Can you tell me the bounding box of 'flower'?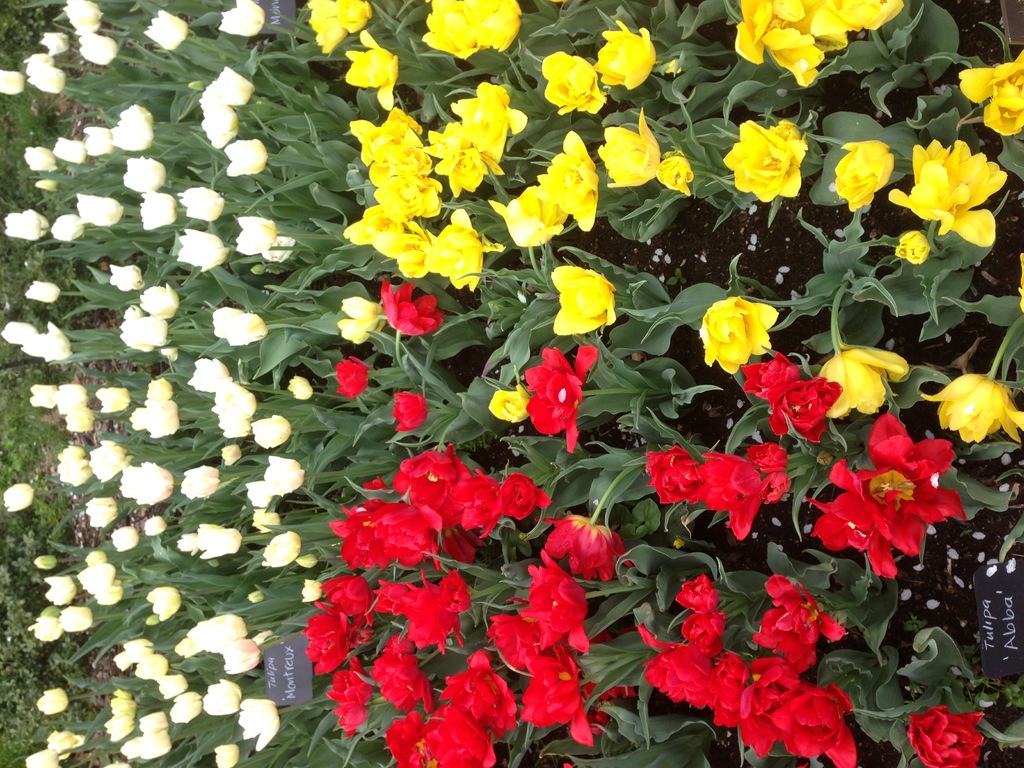
detection(259, 532, 308, 570).
